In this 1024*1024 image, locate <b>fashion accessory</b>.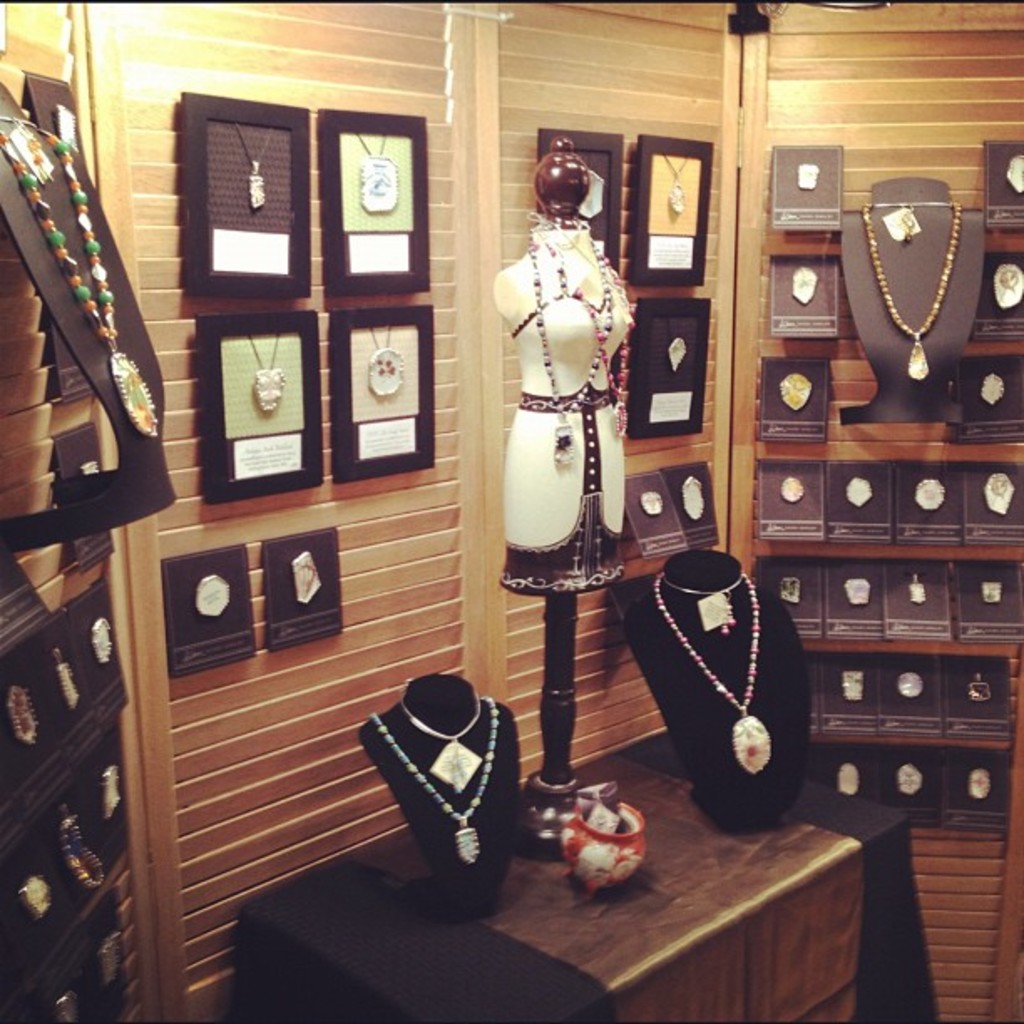
Bounding box: [left=243, top=328, right=286, bottom=415].
